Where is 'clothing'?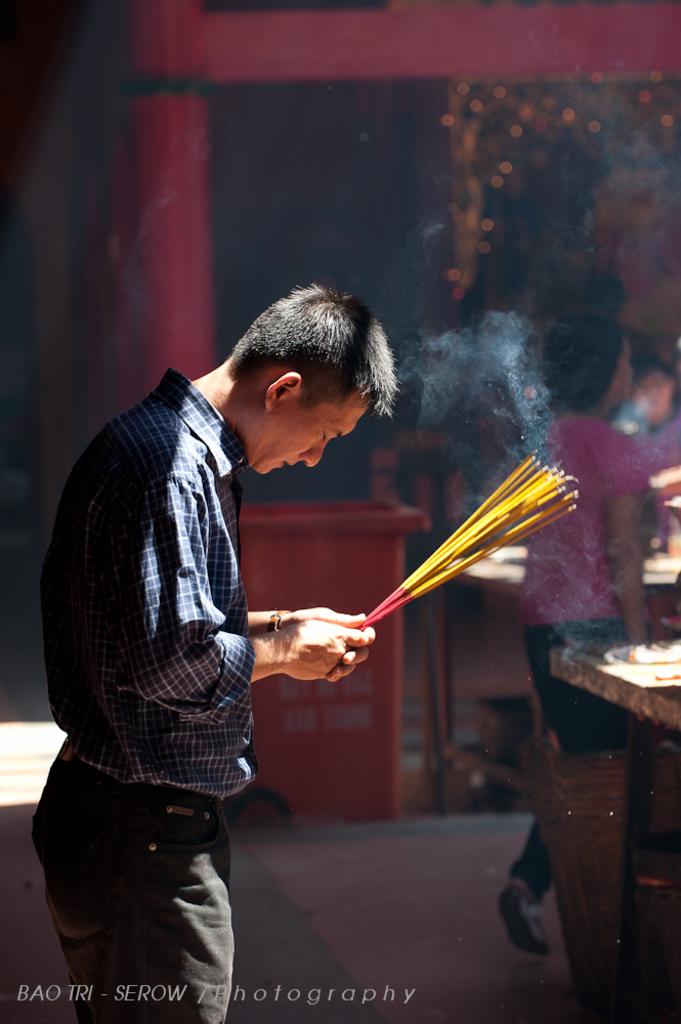
x1=510 y1=411 x2=647 y2=896.
